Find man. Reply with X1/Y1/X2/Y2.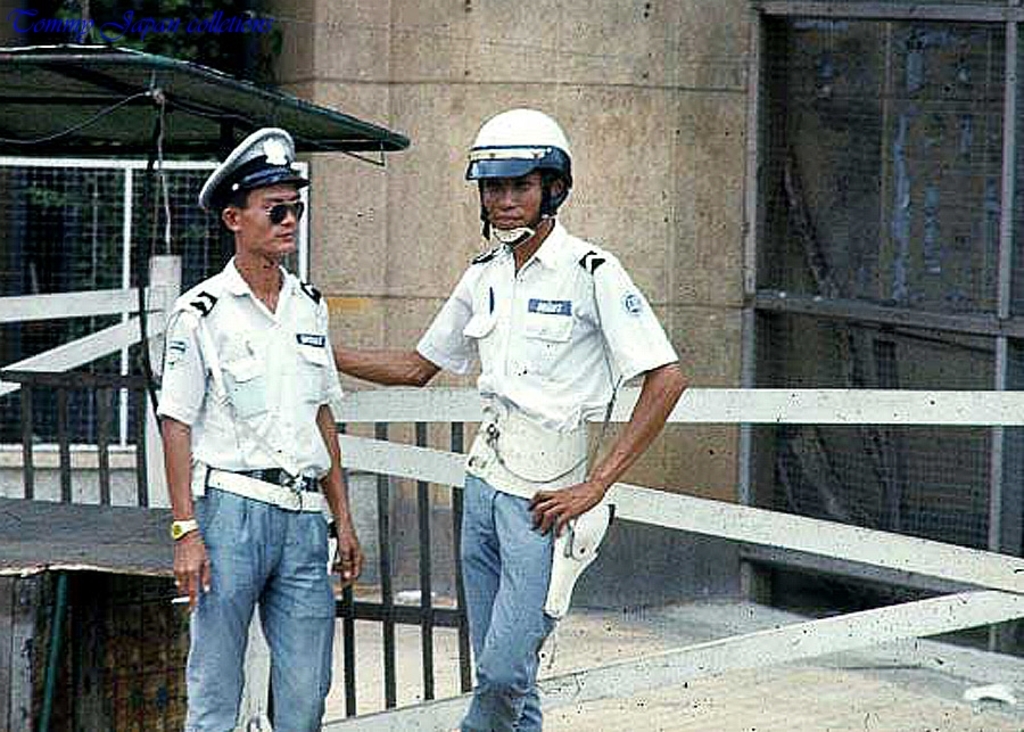
157/188/375/731.
